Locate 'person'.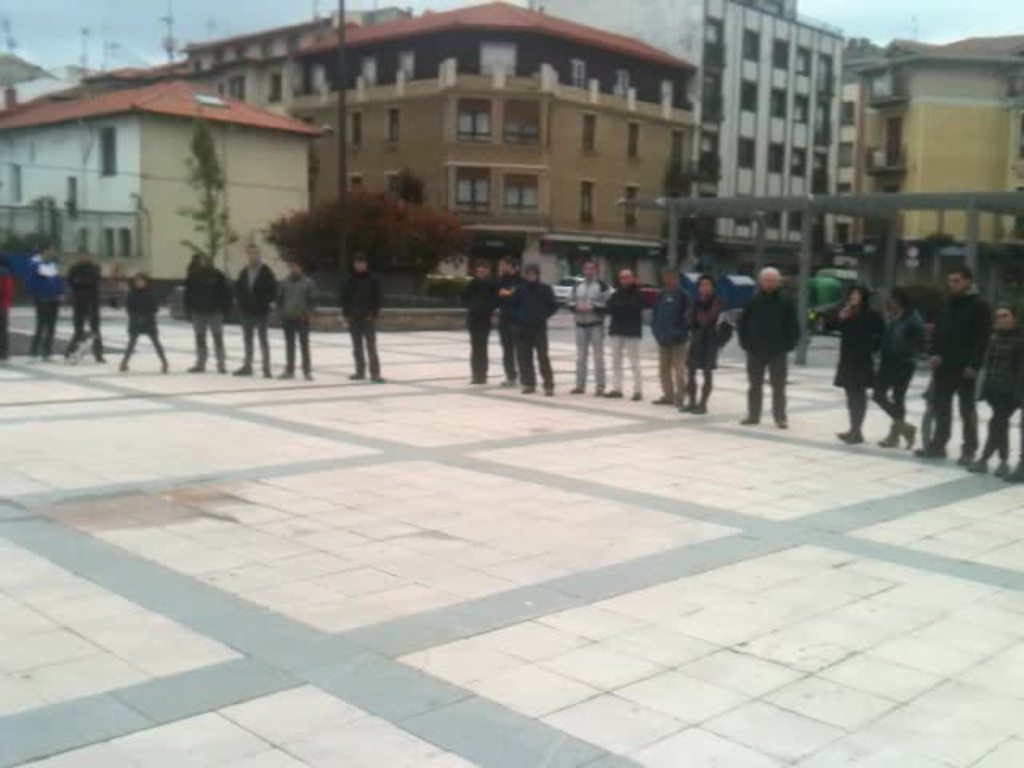
Bounding box: l=835, t=280, r=877, b=446.
